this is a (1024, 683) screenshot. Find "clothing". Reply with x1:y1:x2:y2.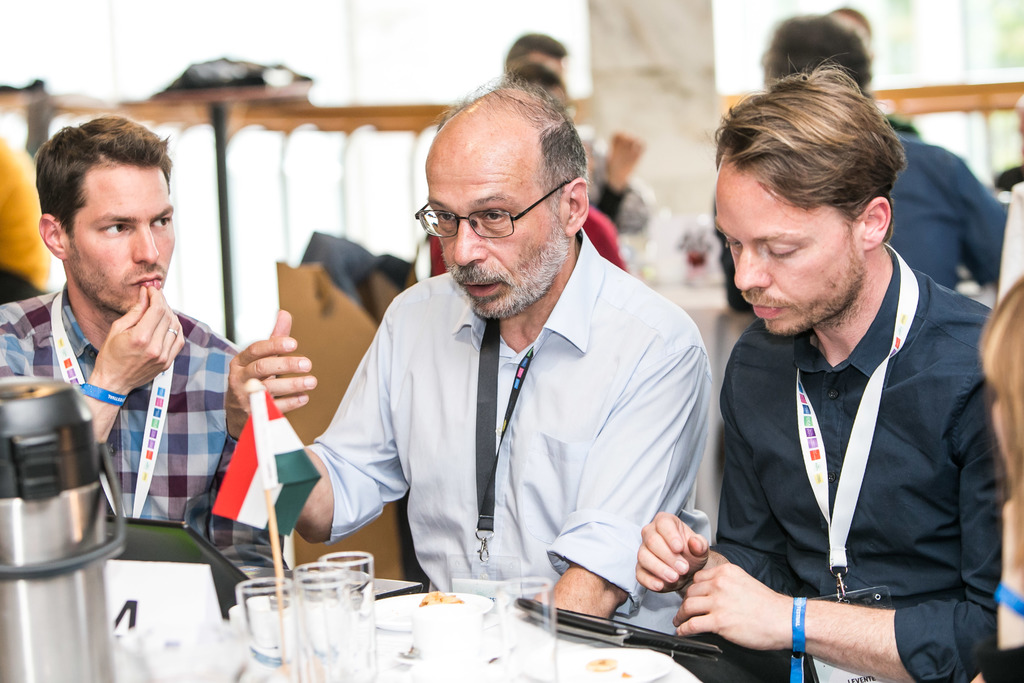
0:287:243:543.
